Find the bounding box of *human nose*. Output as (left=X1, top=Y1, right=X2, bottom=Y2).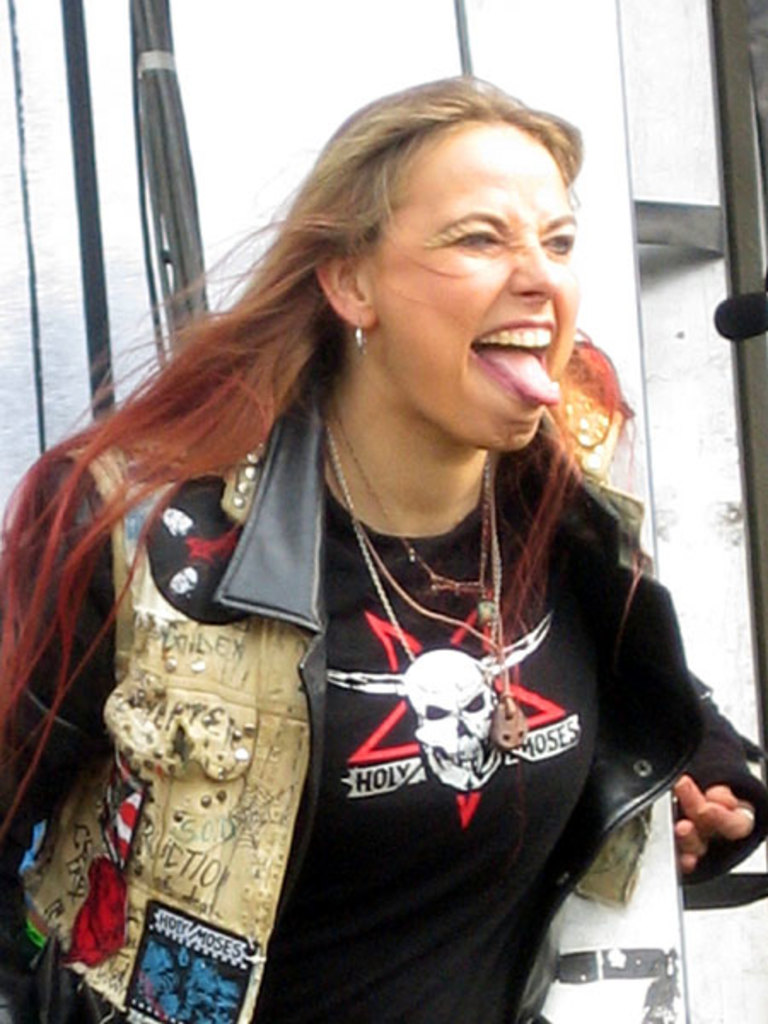
(left=512, top=232, right=561, bottom=294).
